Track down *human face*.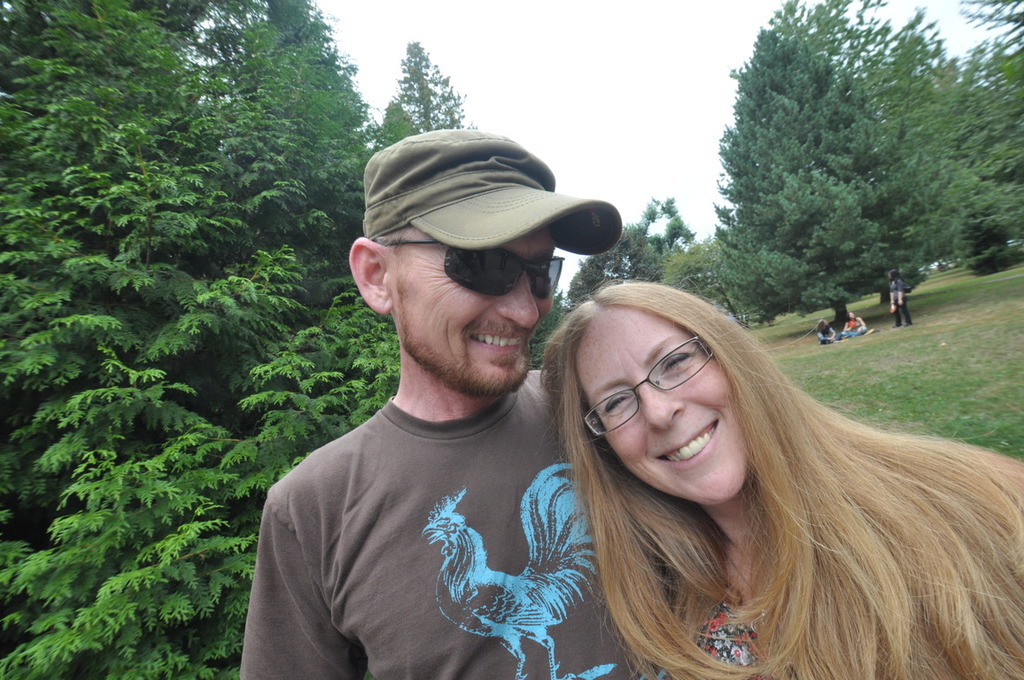
Tracked to bbox=(578, 306, 748, 507).
